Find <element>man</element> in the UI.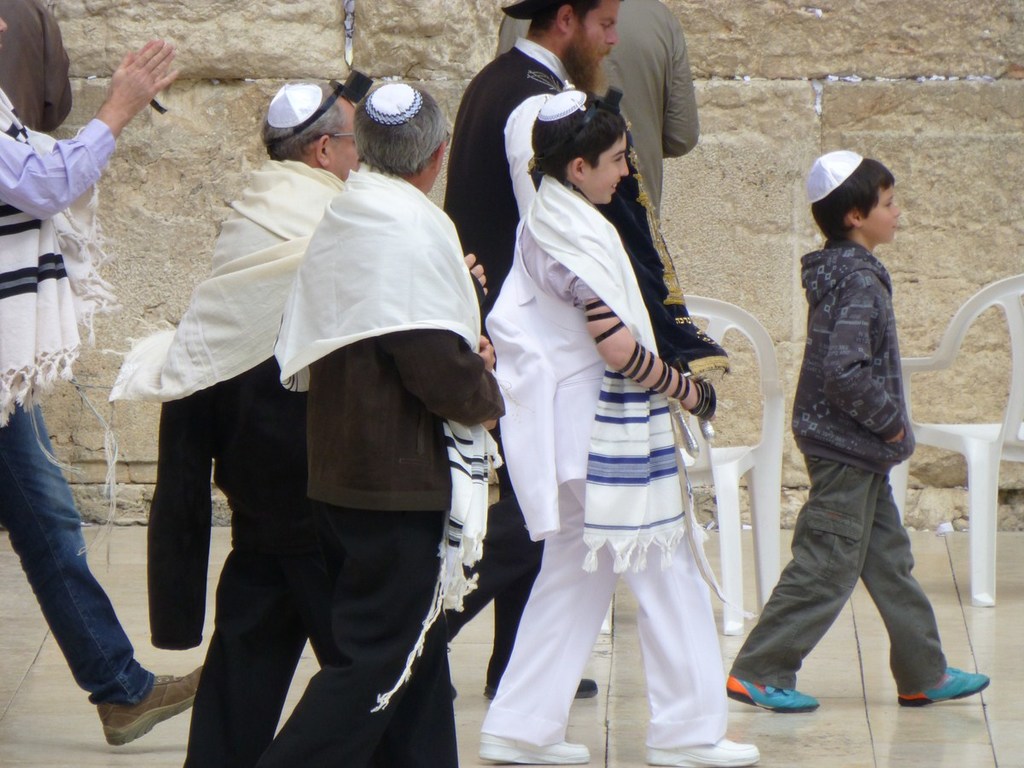
UI element at x1=445 y1=0 x2=729 y2=701.
